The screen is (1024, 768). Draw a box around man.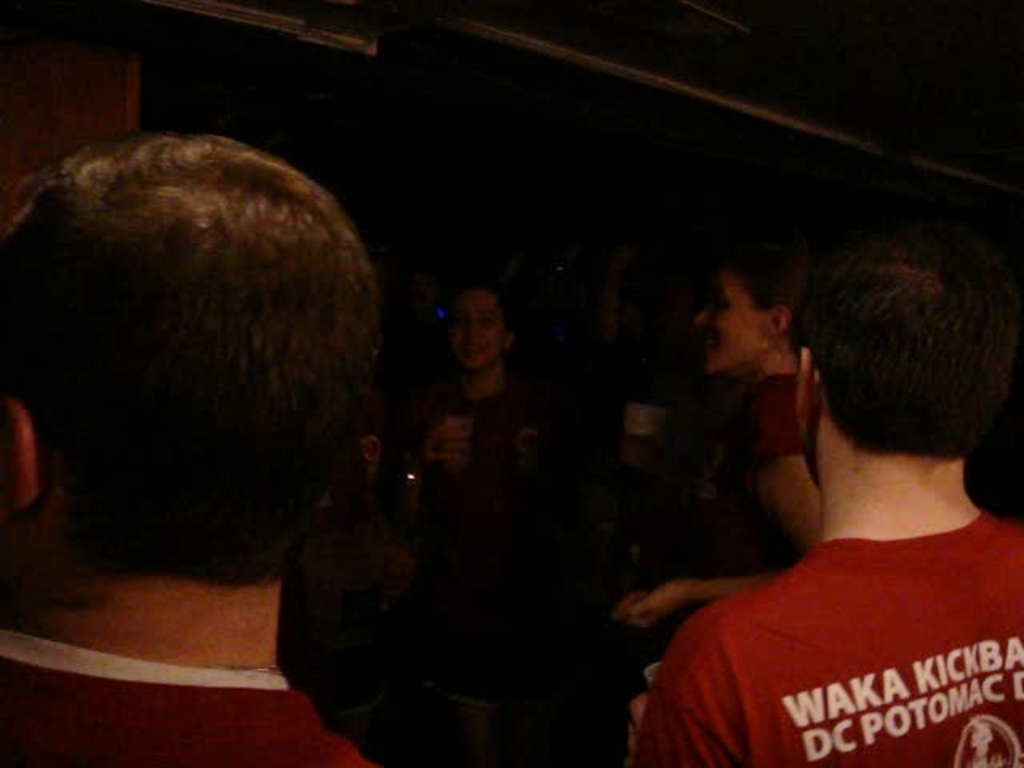
414:288:576:605.
